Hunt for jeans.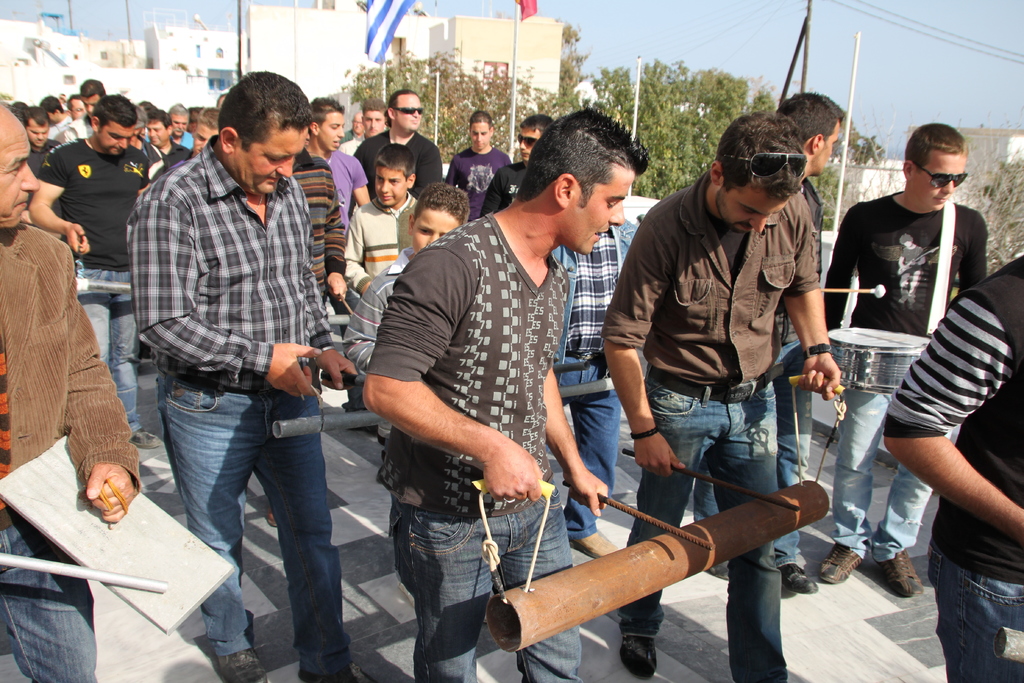
Hunted down at {"x1": 930, "y1": 547, "x2": 1023, "y2": 682}.
